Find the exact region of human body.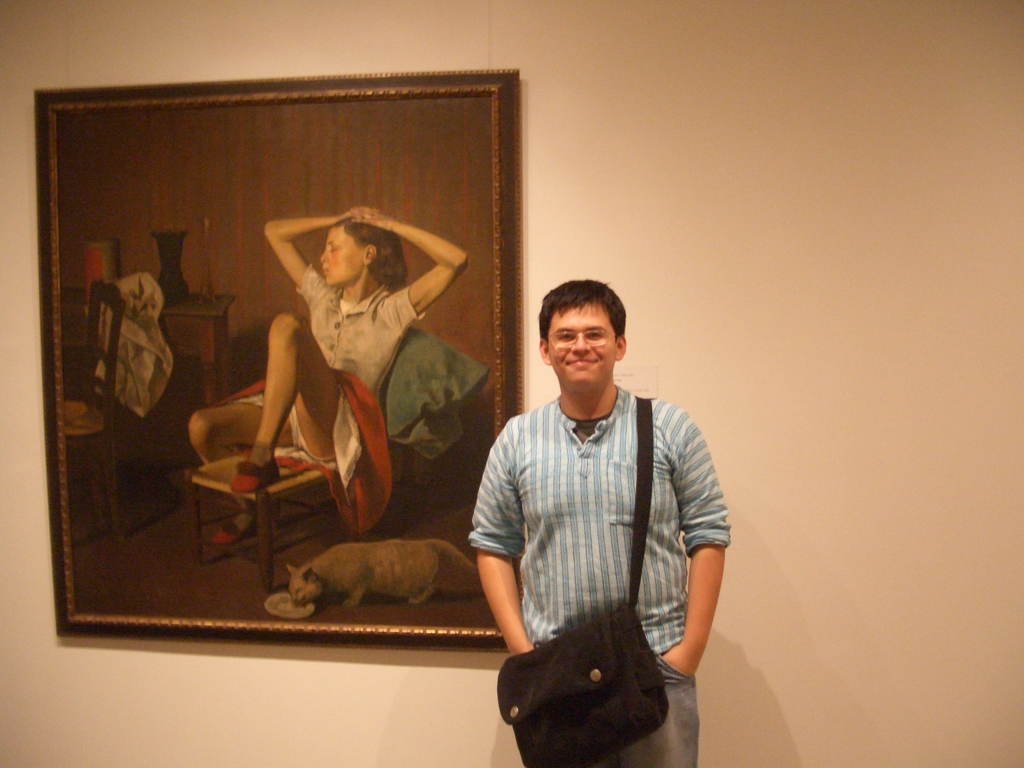
Exact region: region(468, 271, 740, 762).
